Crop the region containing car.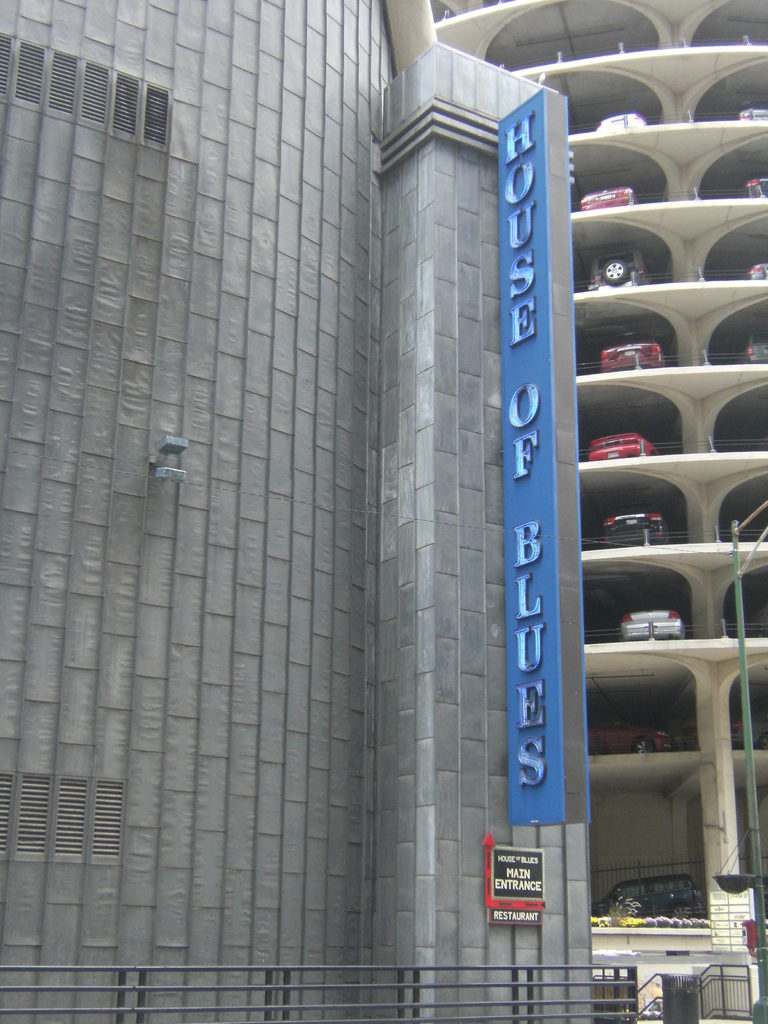
Crop region: (737,104,767,120).
